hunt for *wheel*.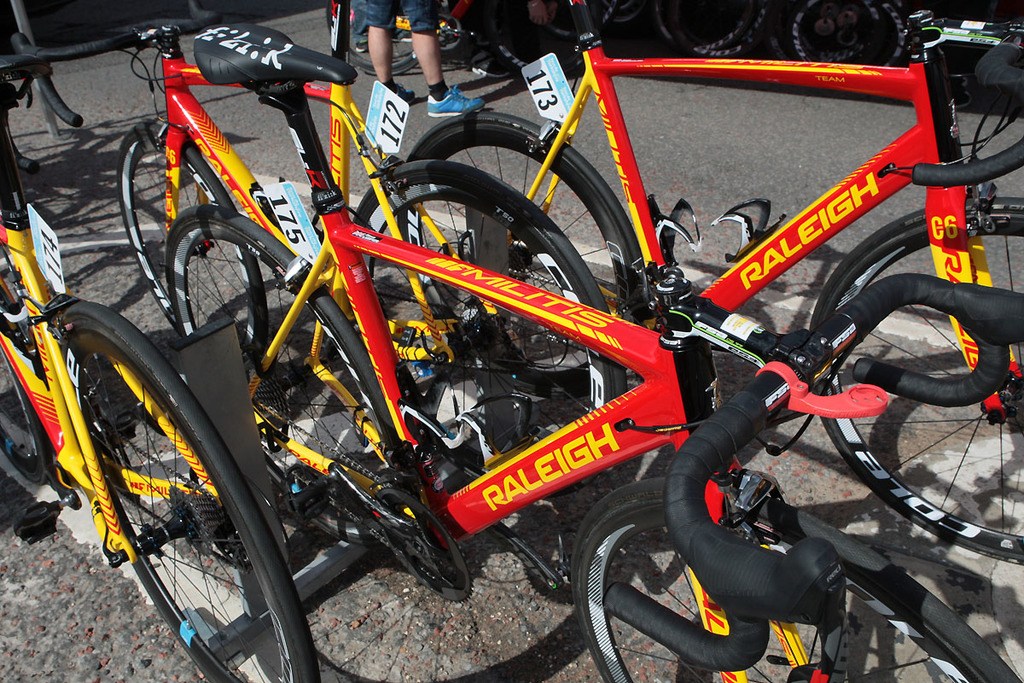
Hunted down at rect(0, 343, 55, 488).
